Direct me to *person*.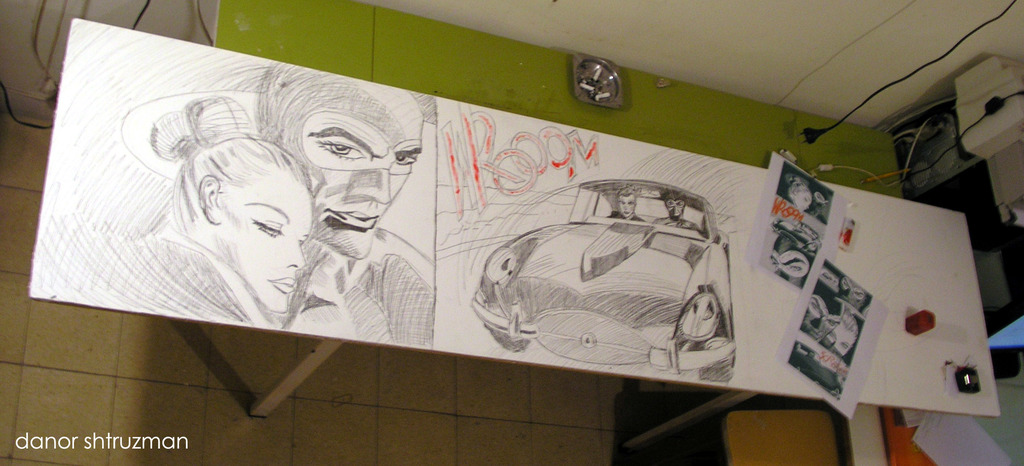
Direction: box=[253, 70, 442, 347].
